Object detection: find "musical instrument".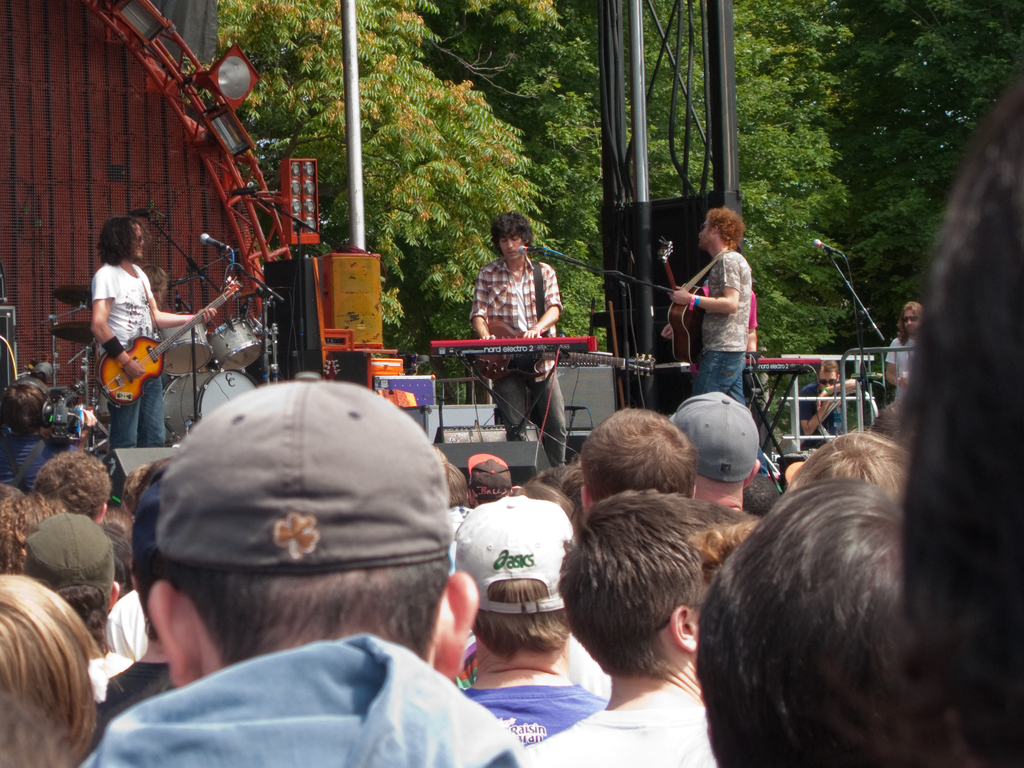
x1=427 y1=336 x2=598 y2=356.
